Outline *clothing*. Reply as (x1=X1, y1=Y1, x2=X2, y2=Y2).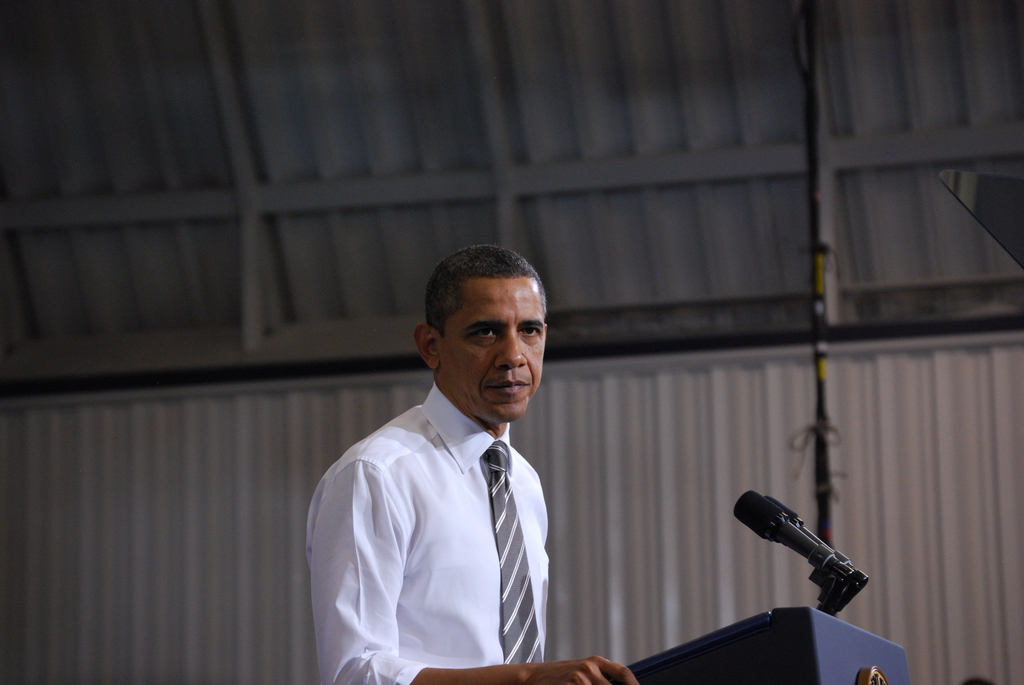
(x1=313, y1=347, x2=582, y2=675).
